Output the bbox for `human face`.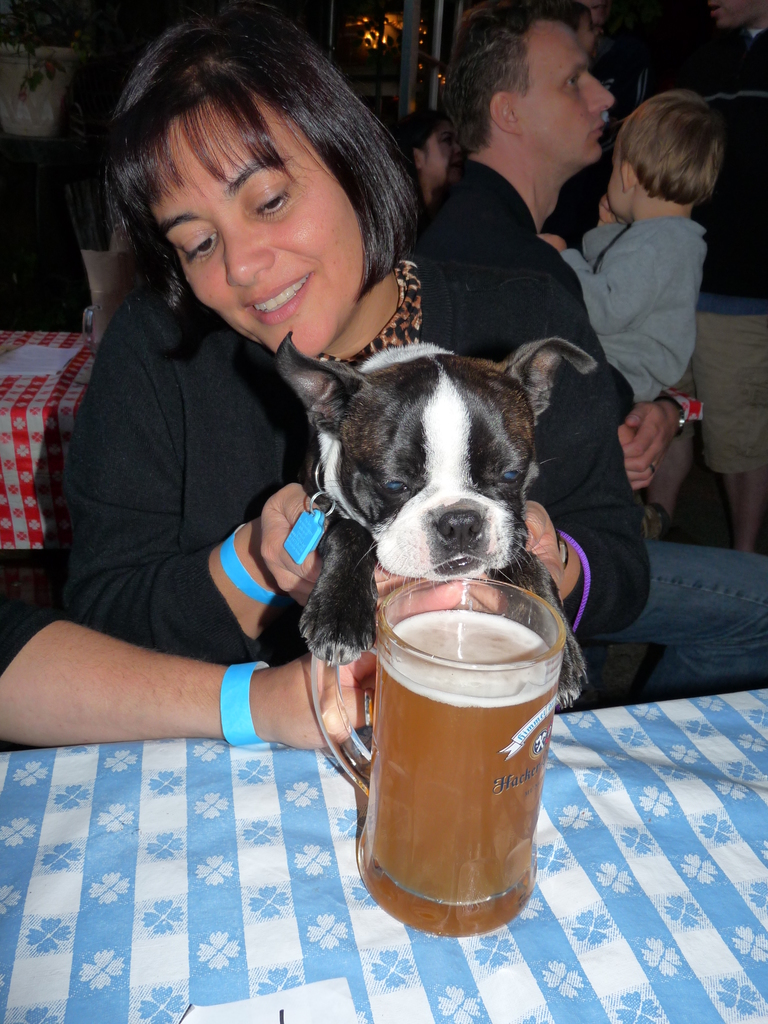
577 12 604 60.
